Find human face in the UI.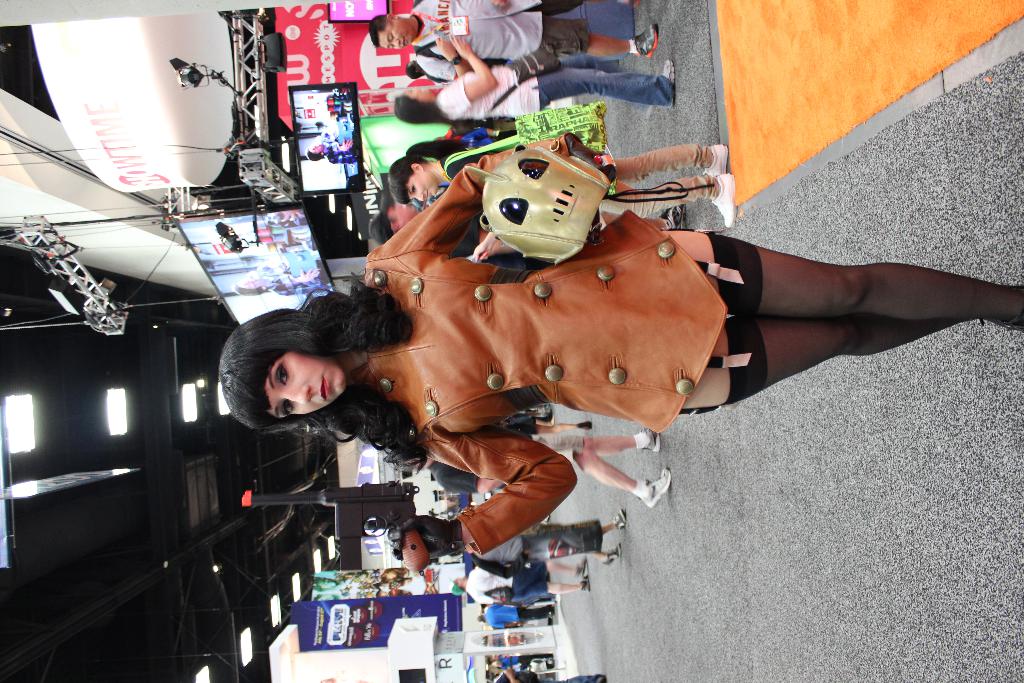
UI element at x1=406 y1=168 x2=438 y2=206.
